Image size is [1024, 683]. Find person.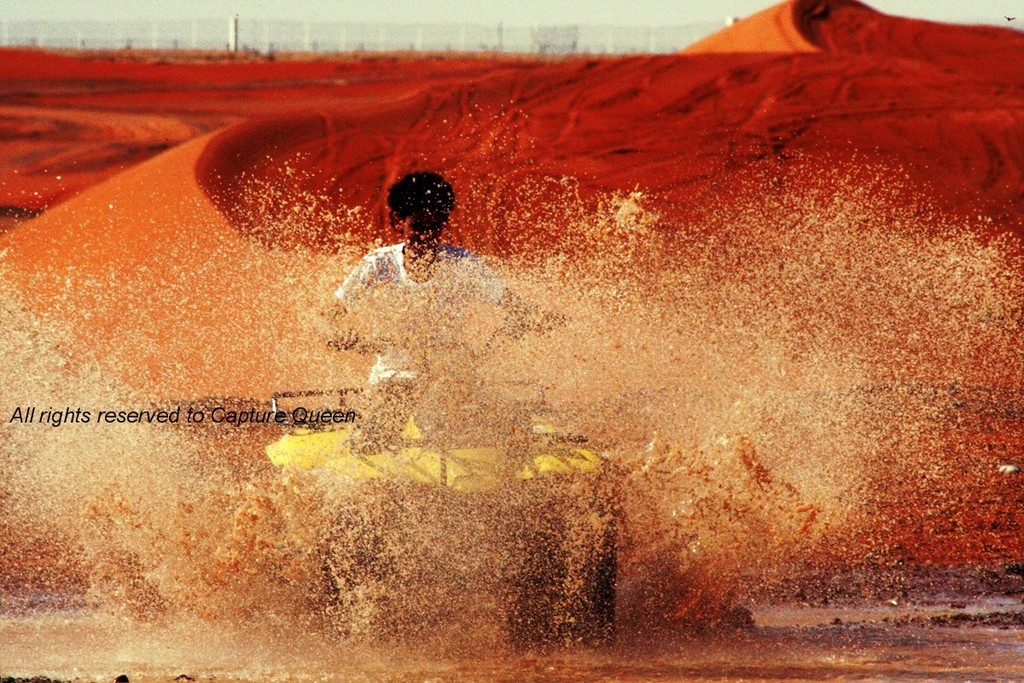
select_region(301, 170, 543, 440).
